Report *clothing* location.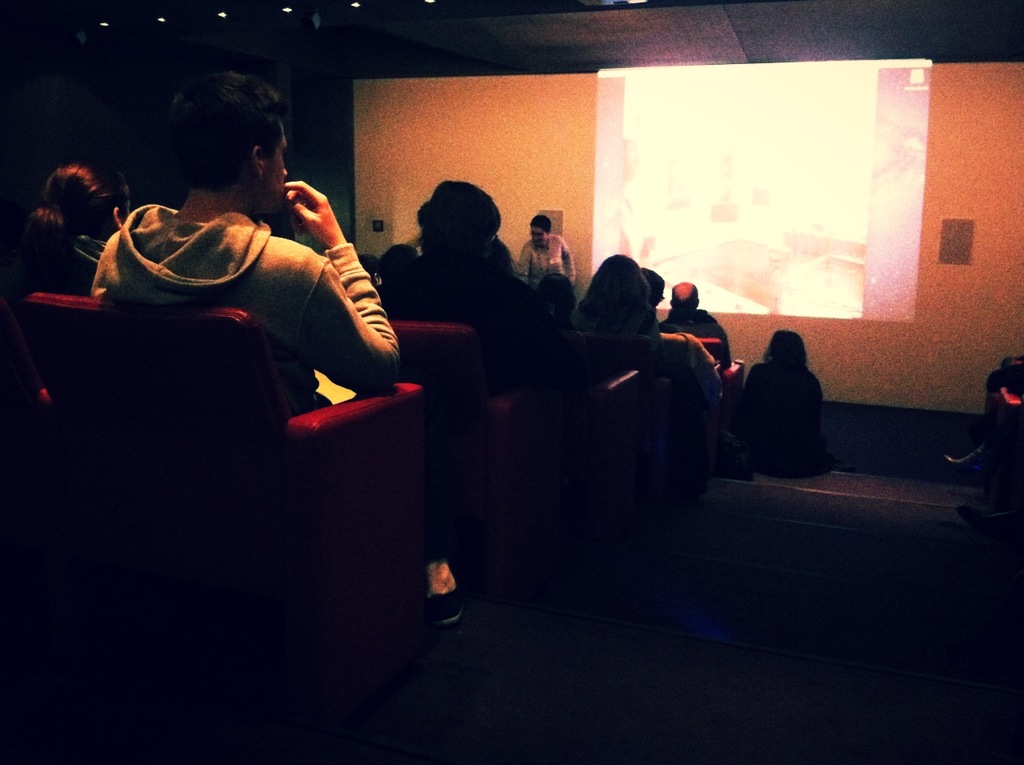
Report: (10, 236, 110, 294).
